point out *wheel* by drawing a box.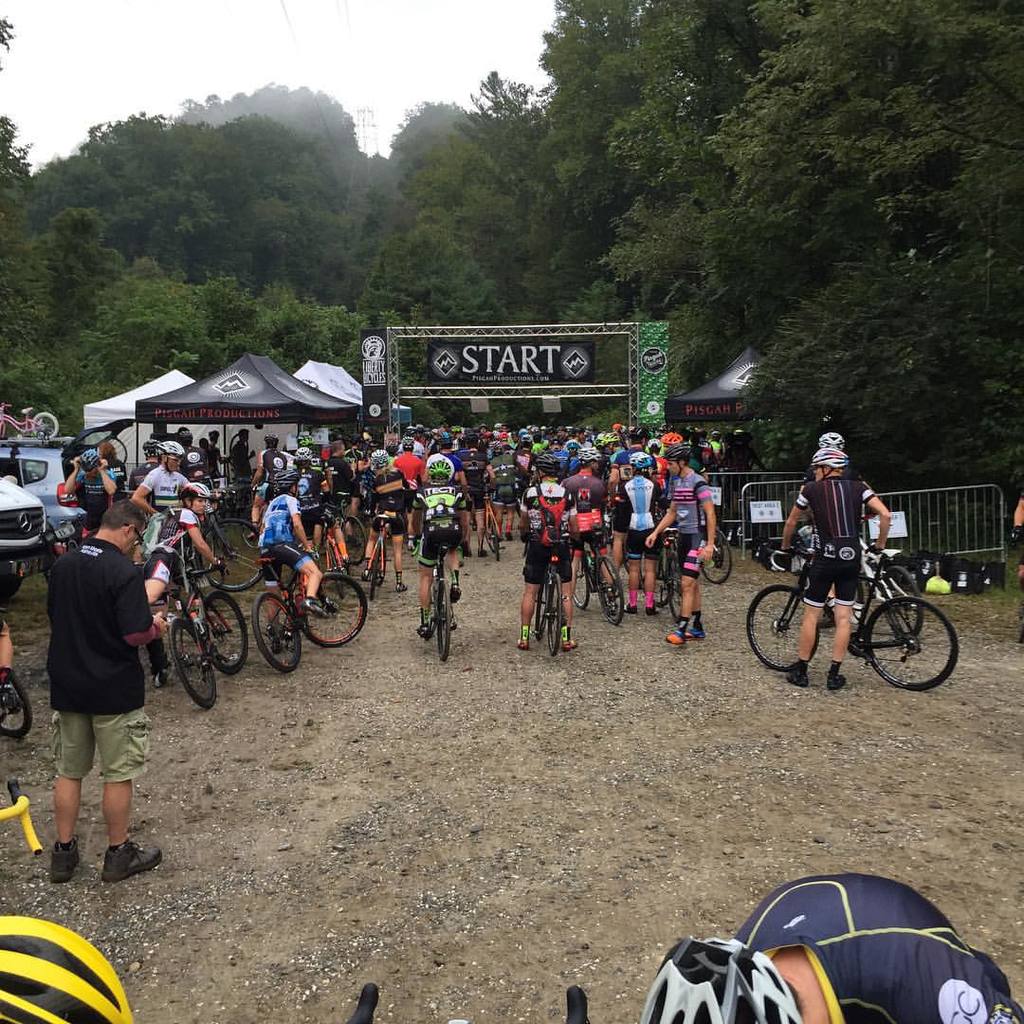
686 522 731 595.
